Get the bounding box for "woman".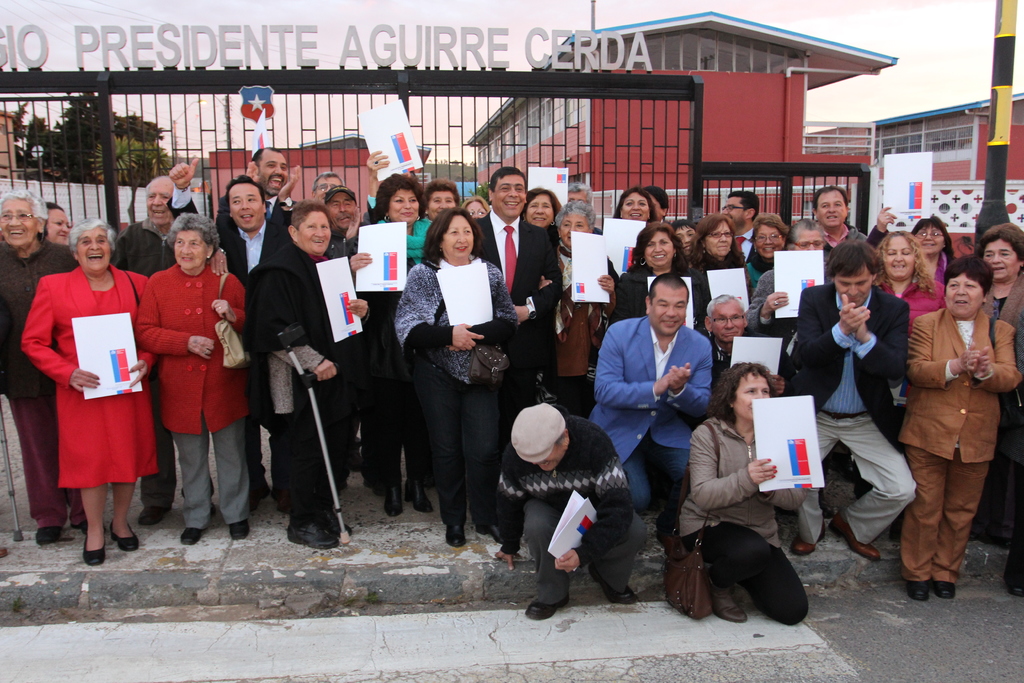
[x1=348, y1=171, x2=444, y2=518].
